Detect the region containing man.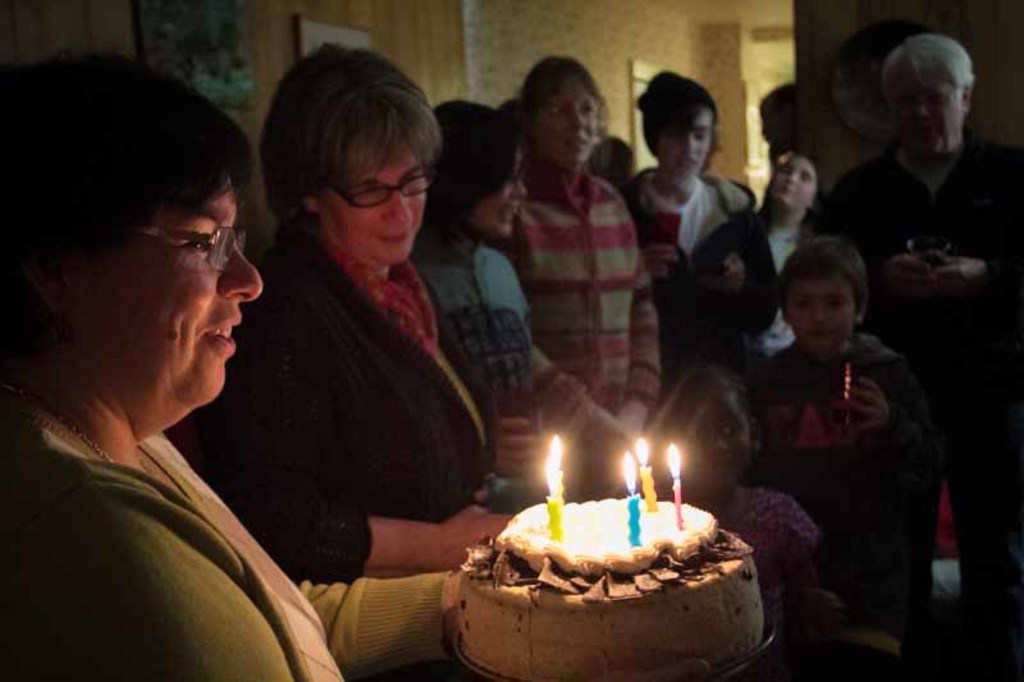
(left=808, top=36, right=1023, bottom=681).
